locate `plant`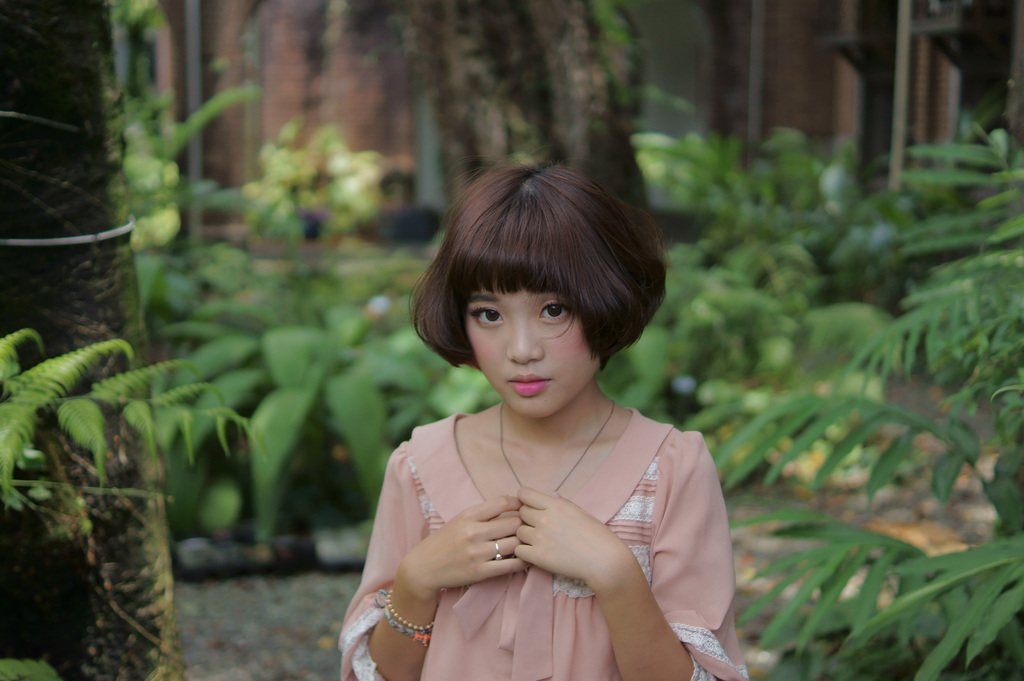
0,319,268,571
